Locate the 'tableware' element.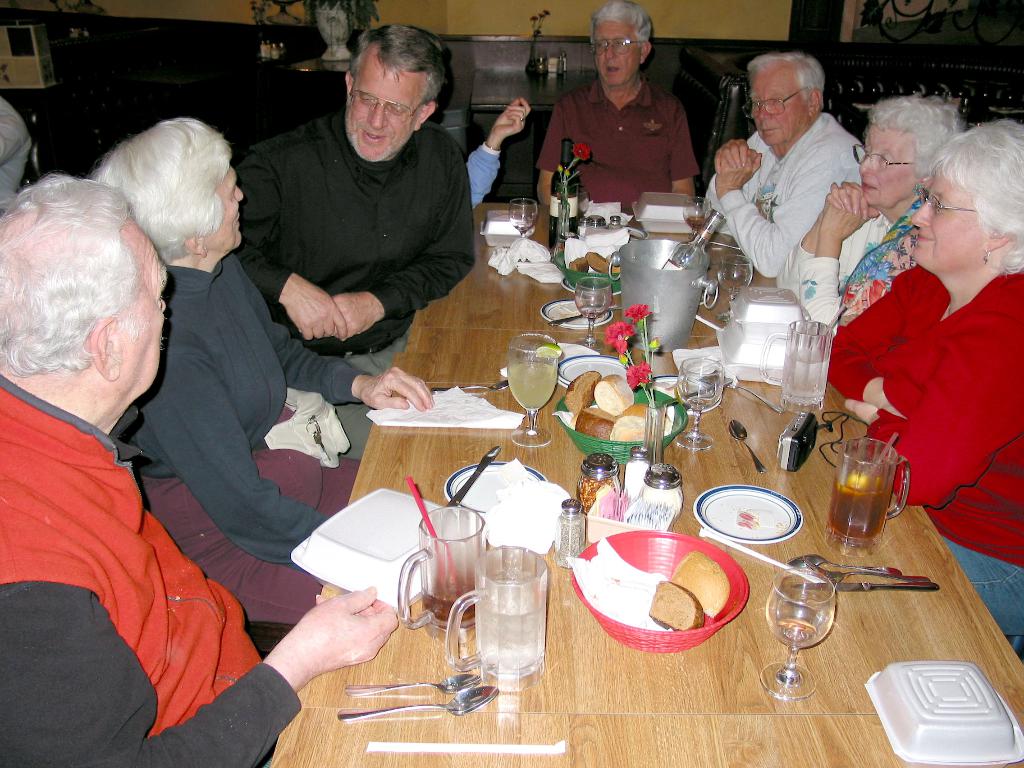
Element bbox: pyautogui.locateOnScreen(793, 554, 928, 579).
